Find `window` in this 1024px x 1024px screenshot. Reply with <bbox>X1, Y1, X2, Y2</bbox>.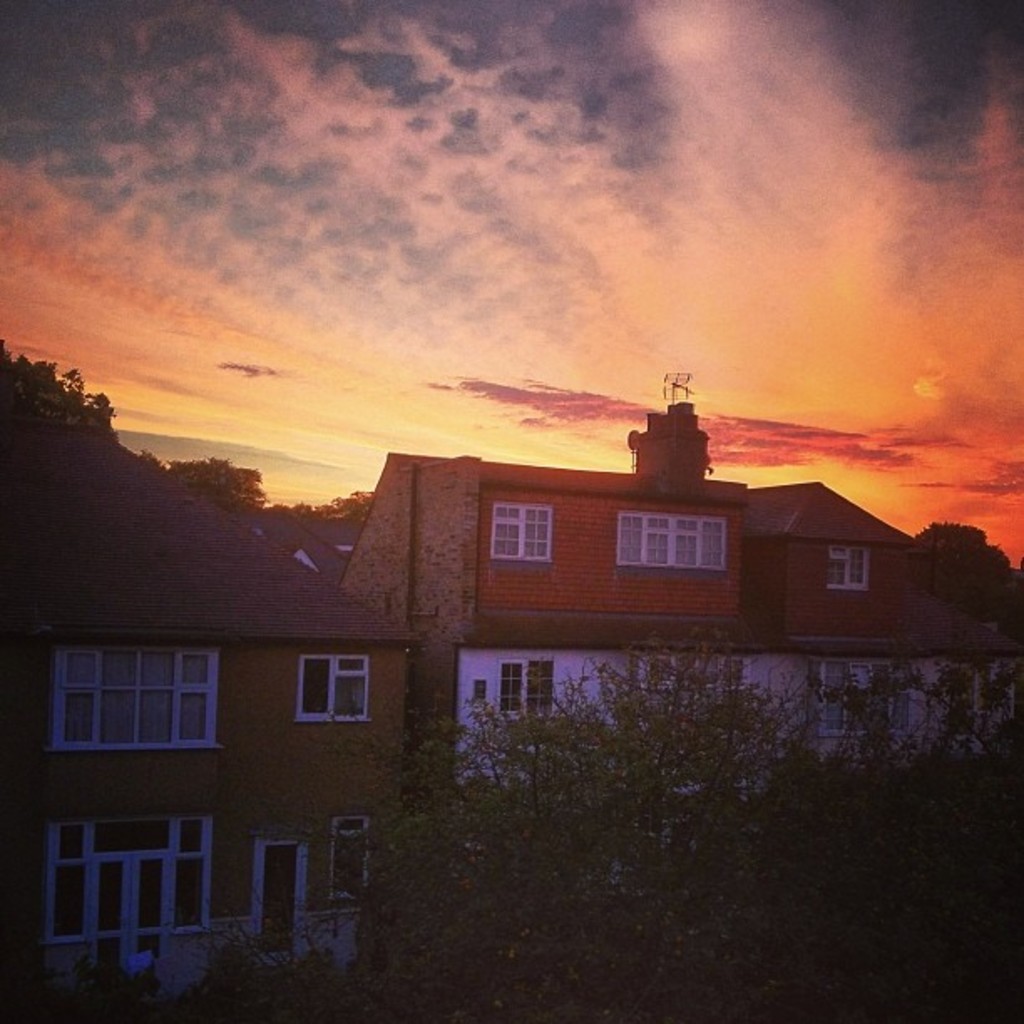
<bbox>487, 666, 550, 719</bbox>.
